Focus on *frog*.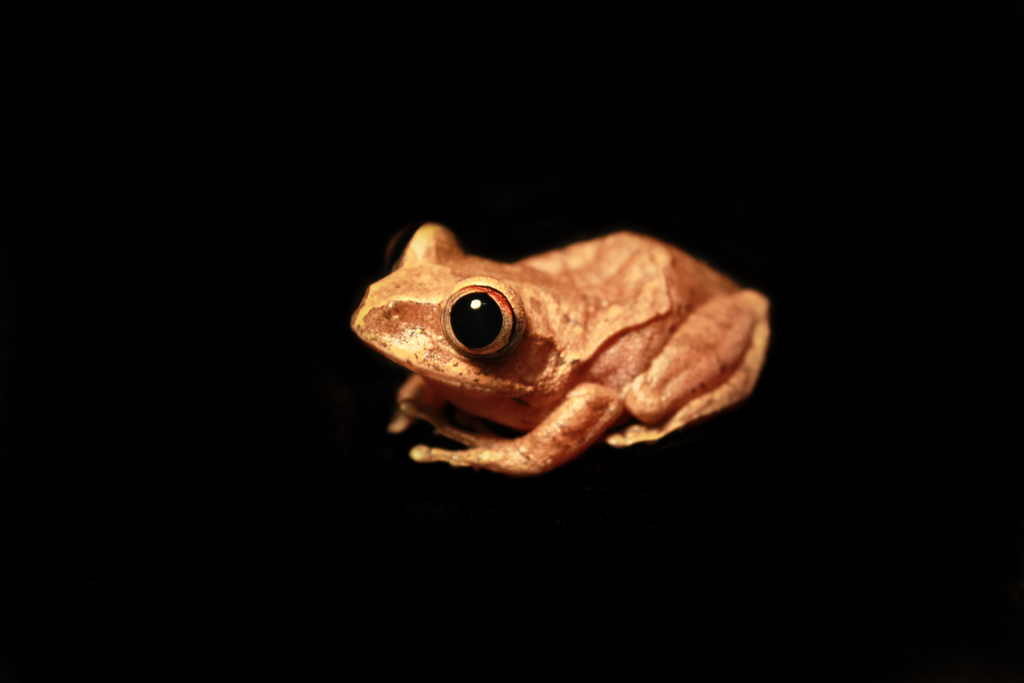
Focused at Rect(351, 224, 774, 478).
